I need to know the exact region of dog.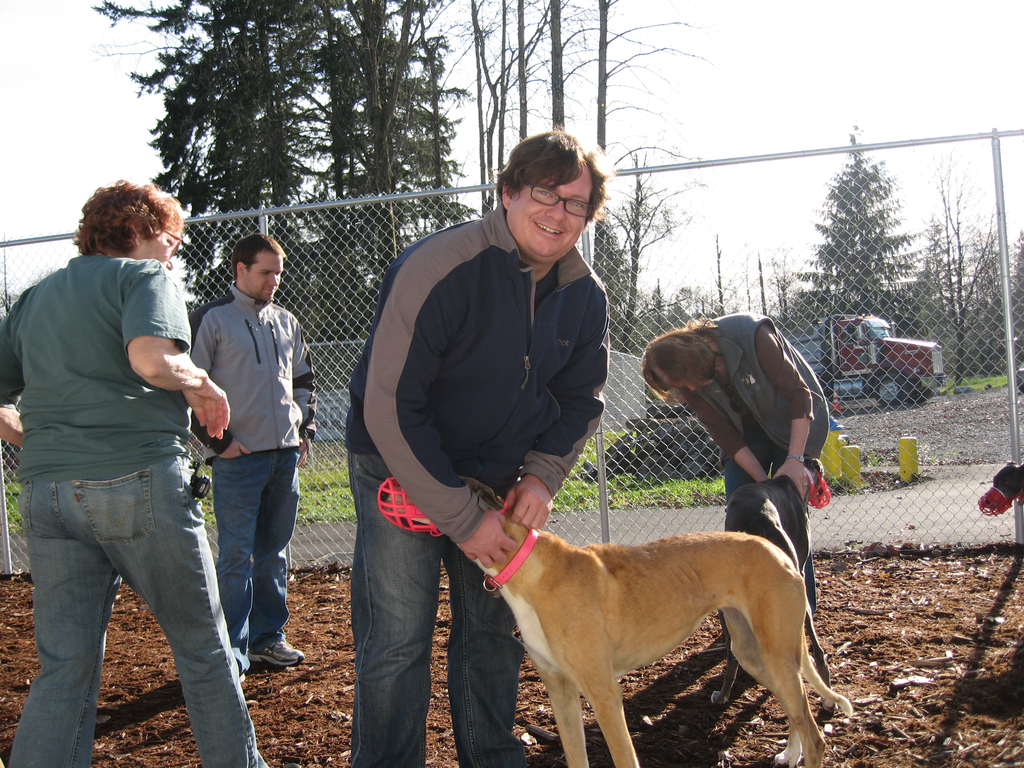
Region: (left=973, top=457, right=1023, bottom=523).
